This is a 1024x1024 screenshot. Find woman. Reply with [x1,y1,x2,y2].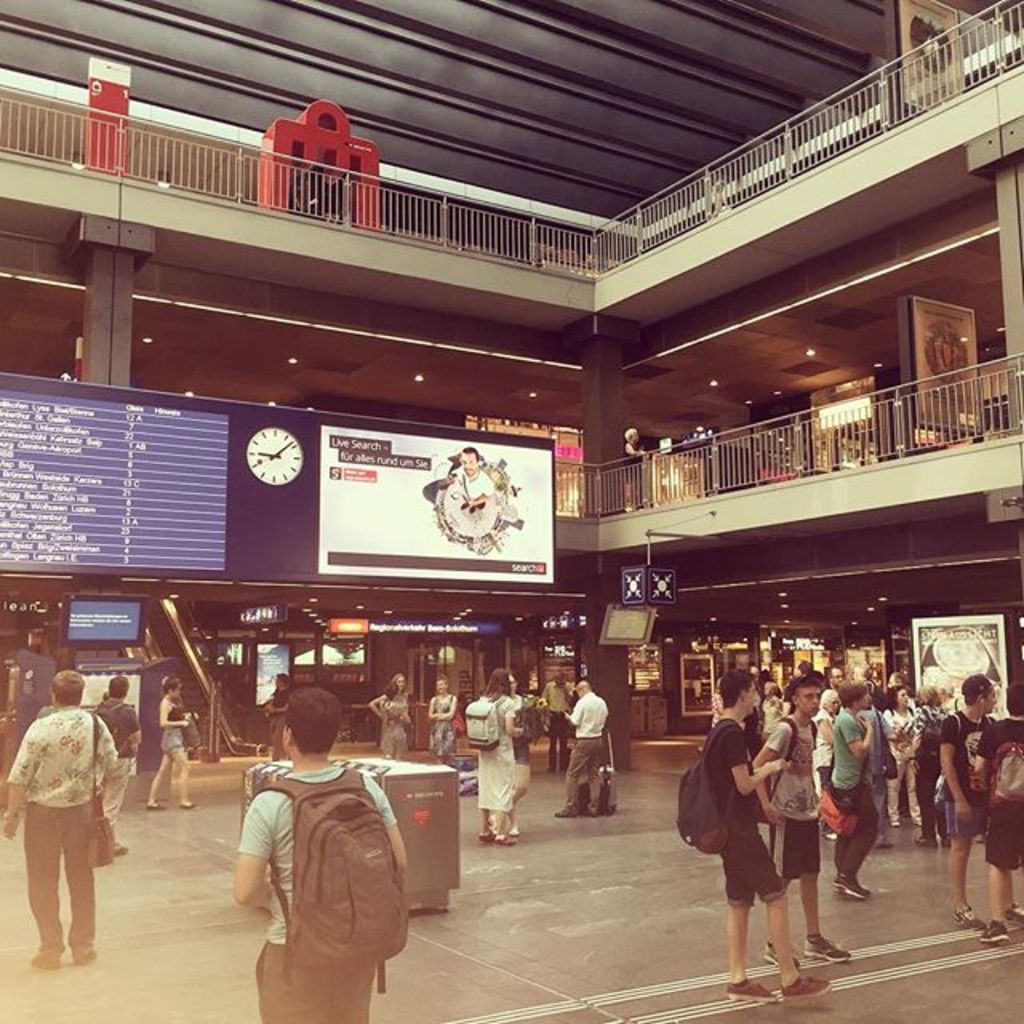
[899,682,952,846].
